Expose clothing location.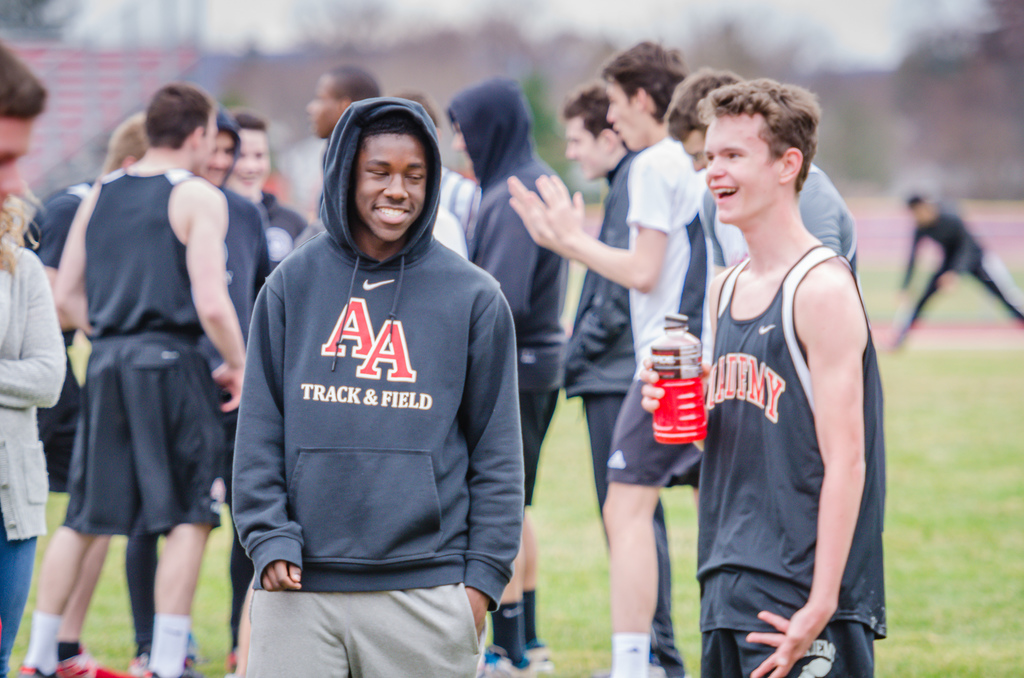
Exposed at pyautogui.locateOnScreen(24, 184, 97, 488).
